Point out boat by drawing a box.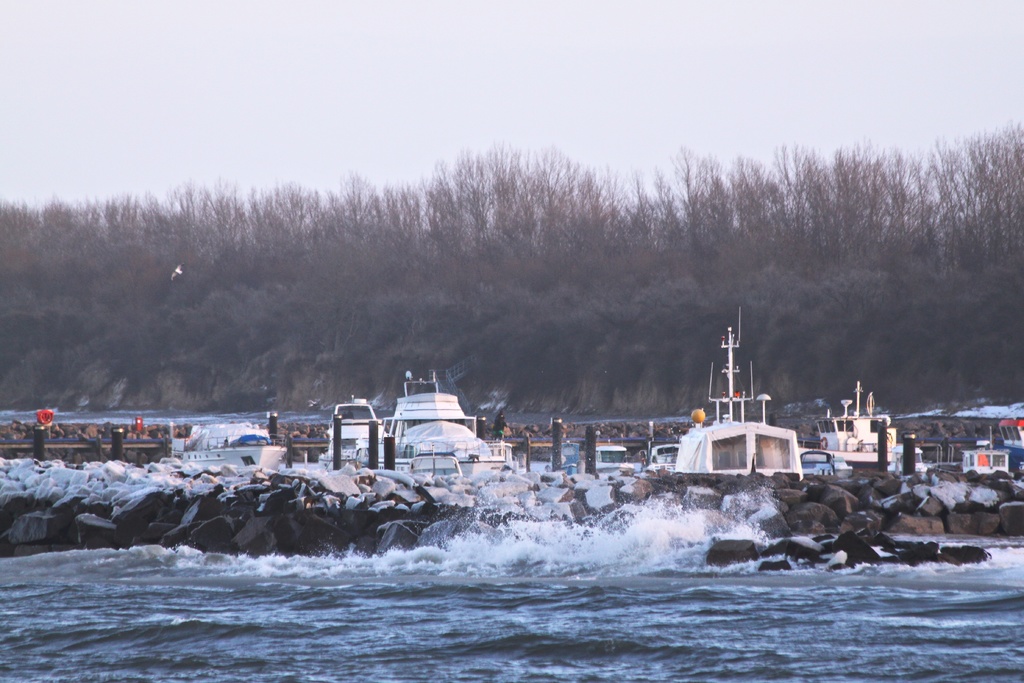
668, 309, 808, 474.
